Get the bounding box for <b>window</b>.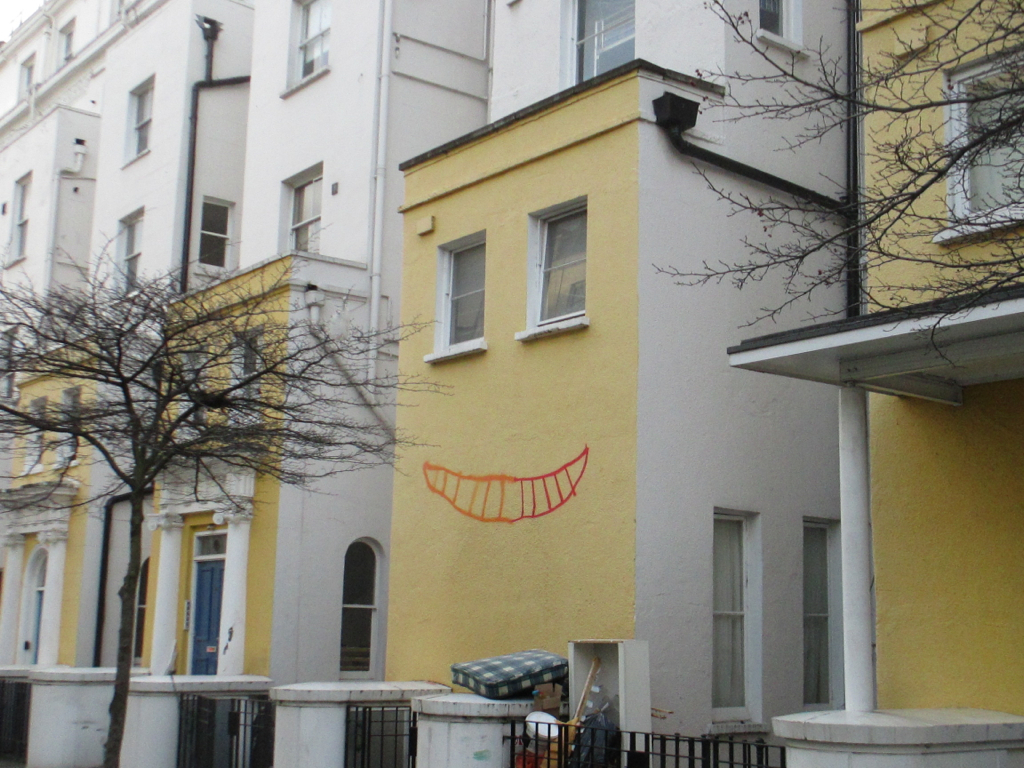
crop(707, 508, 764, 722).
